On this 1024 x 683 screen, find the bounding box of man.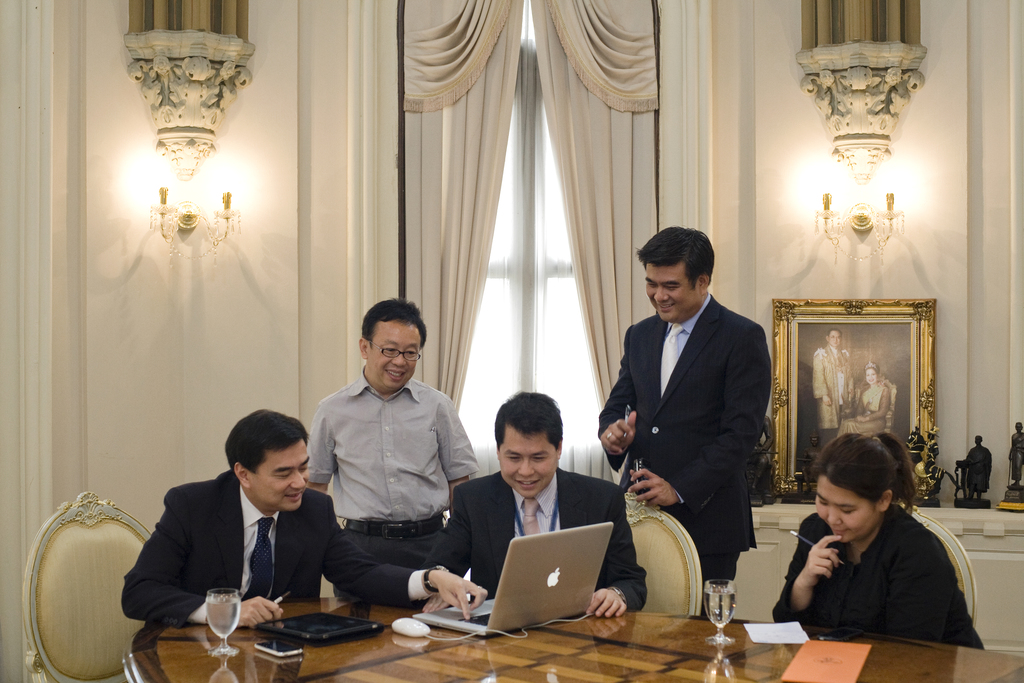
Bounding box: 301,292,478,597.
